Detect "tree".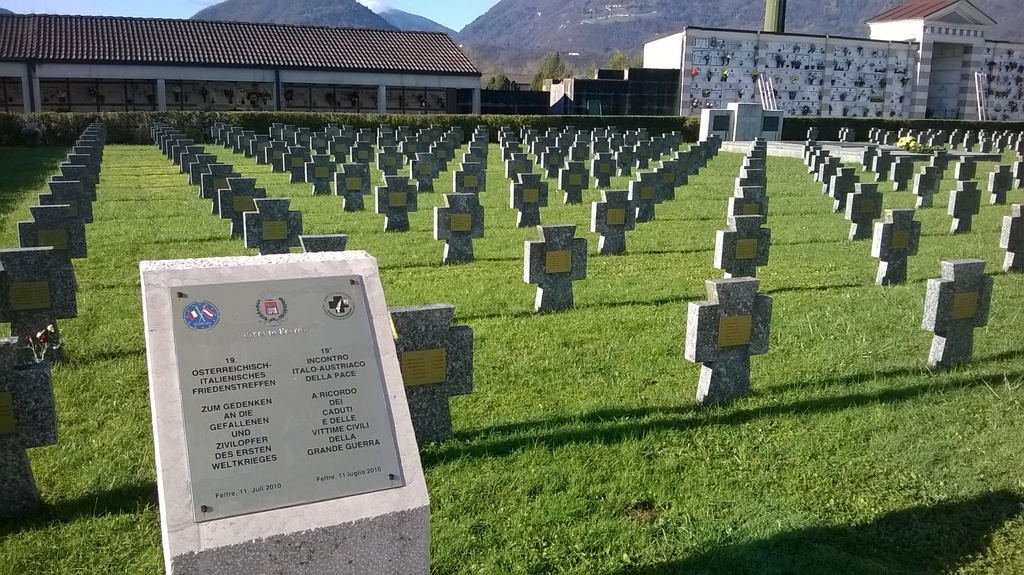
Detected at {"x1": 534, "y1": 47, "x2": 579, "y2": 85}.
